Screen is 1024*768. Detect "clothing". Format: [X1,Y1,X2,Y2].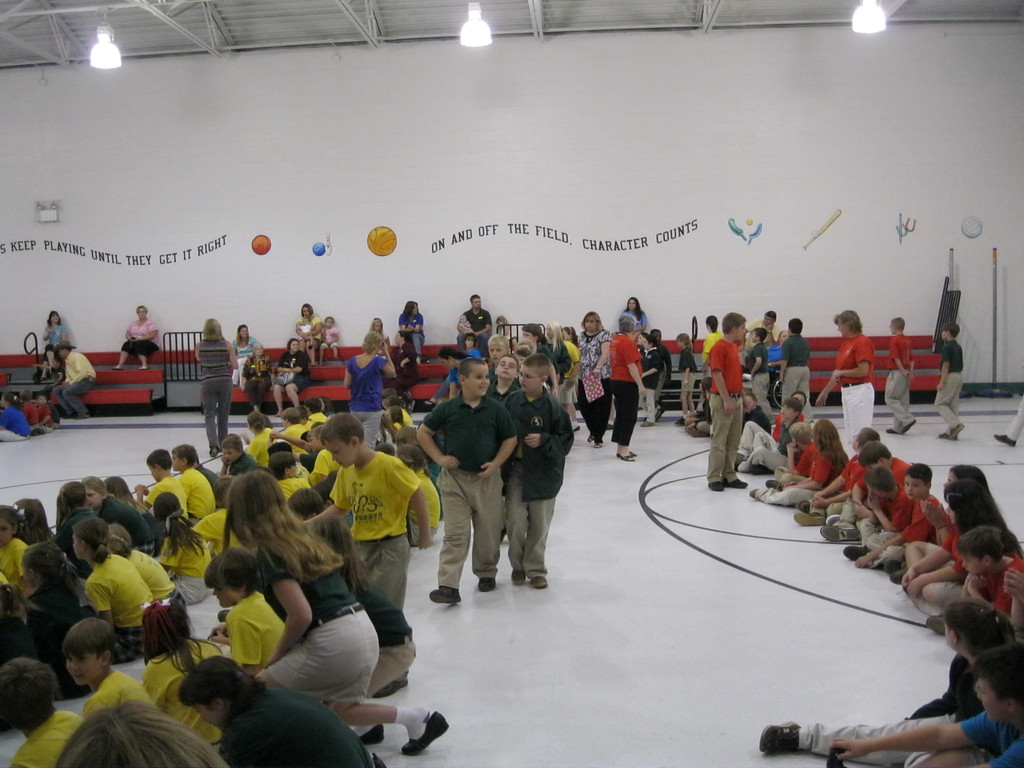
[54,352,94,420].
